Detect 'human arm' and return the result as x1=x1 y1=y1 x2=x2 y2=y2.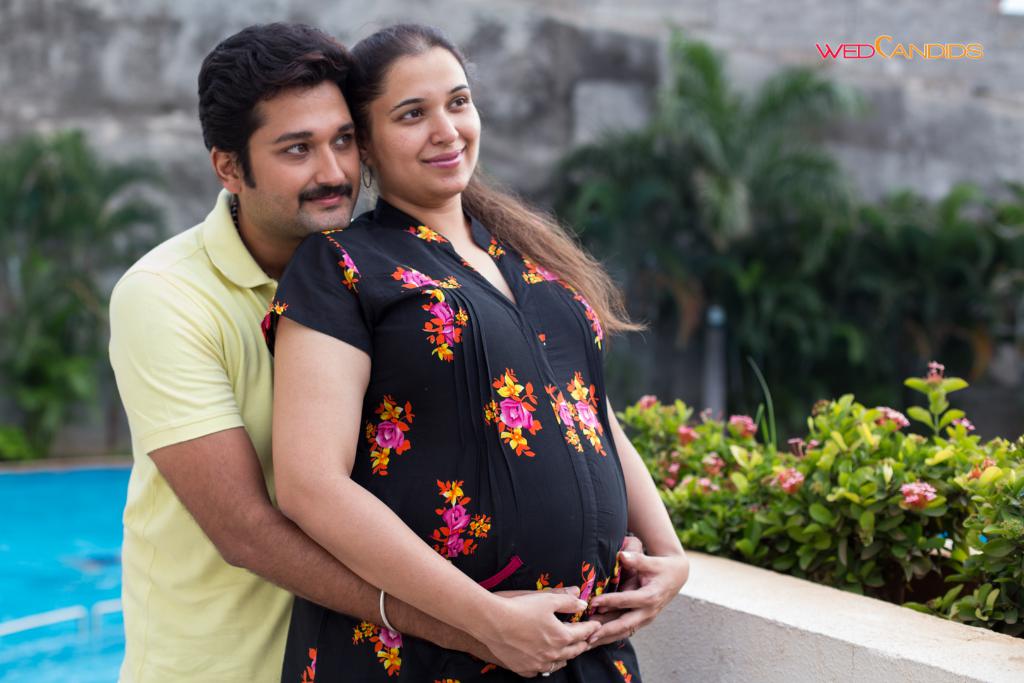
x1=586 y1=381 x2=700 y2=650.
